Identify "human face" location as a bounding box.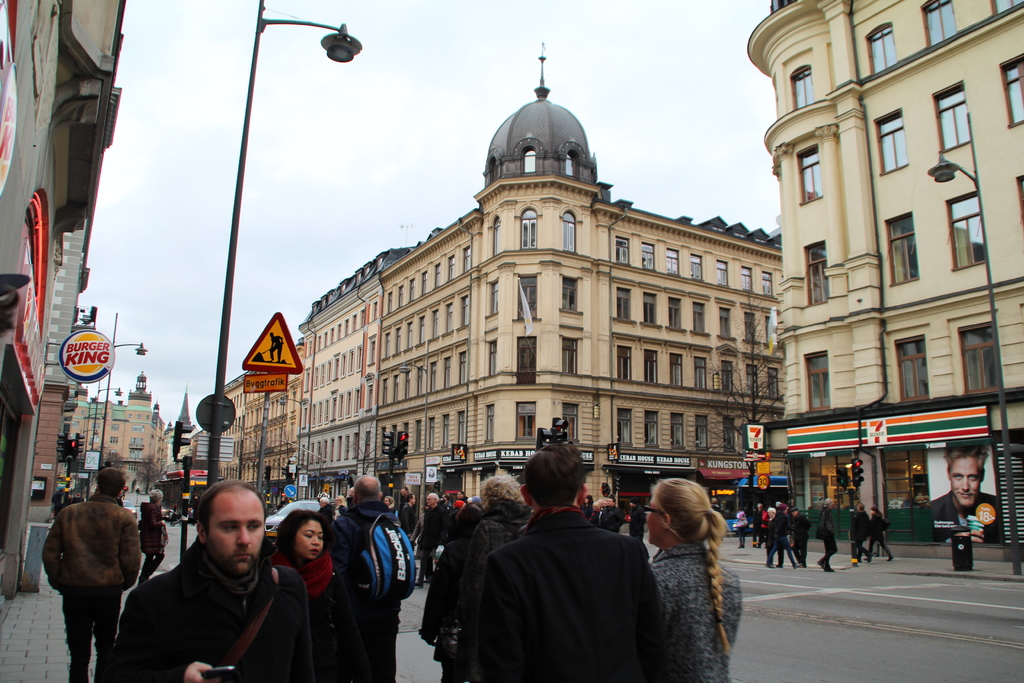
bbox=[604, 496, 614, 508].
